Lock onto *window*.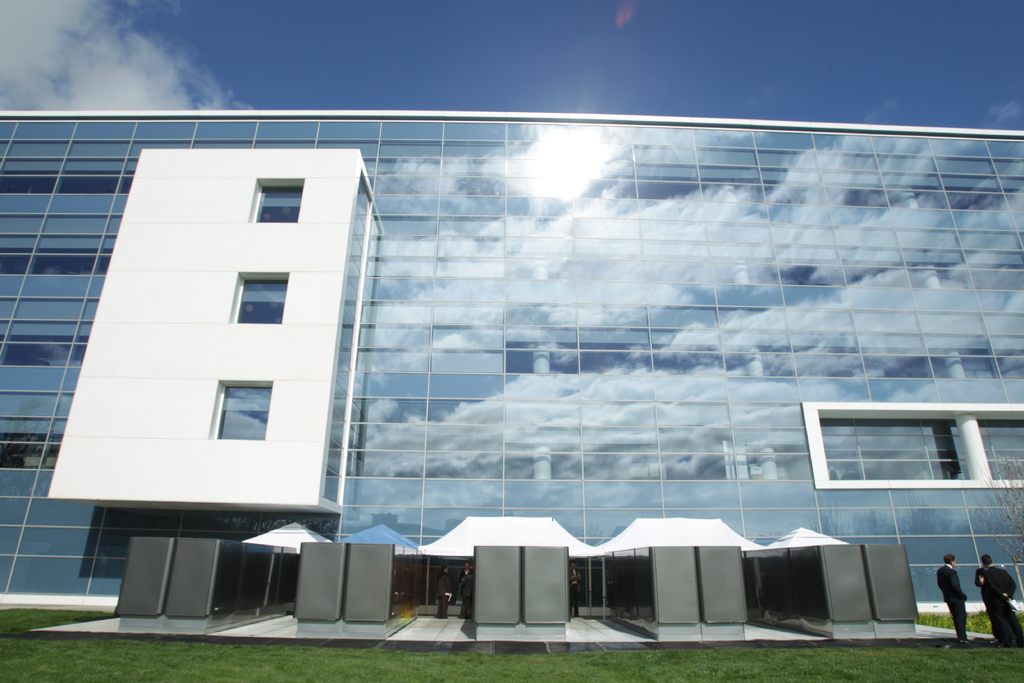
Locked: box=[232, 277, 287, 319].
